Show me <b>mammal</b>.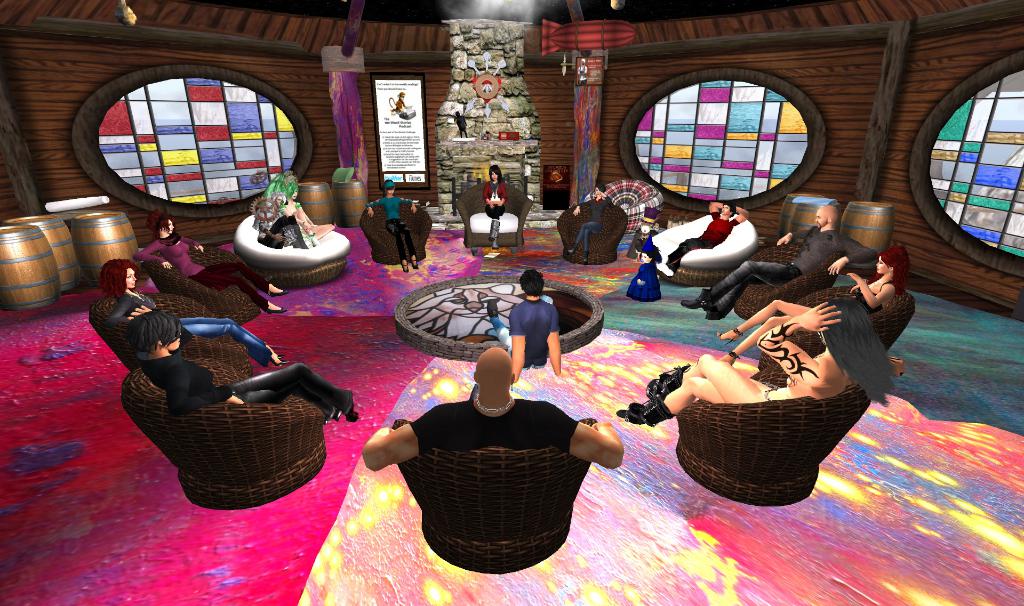
<b>mammal</b> is here: <region>484, 266, 564, 383</region>.
